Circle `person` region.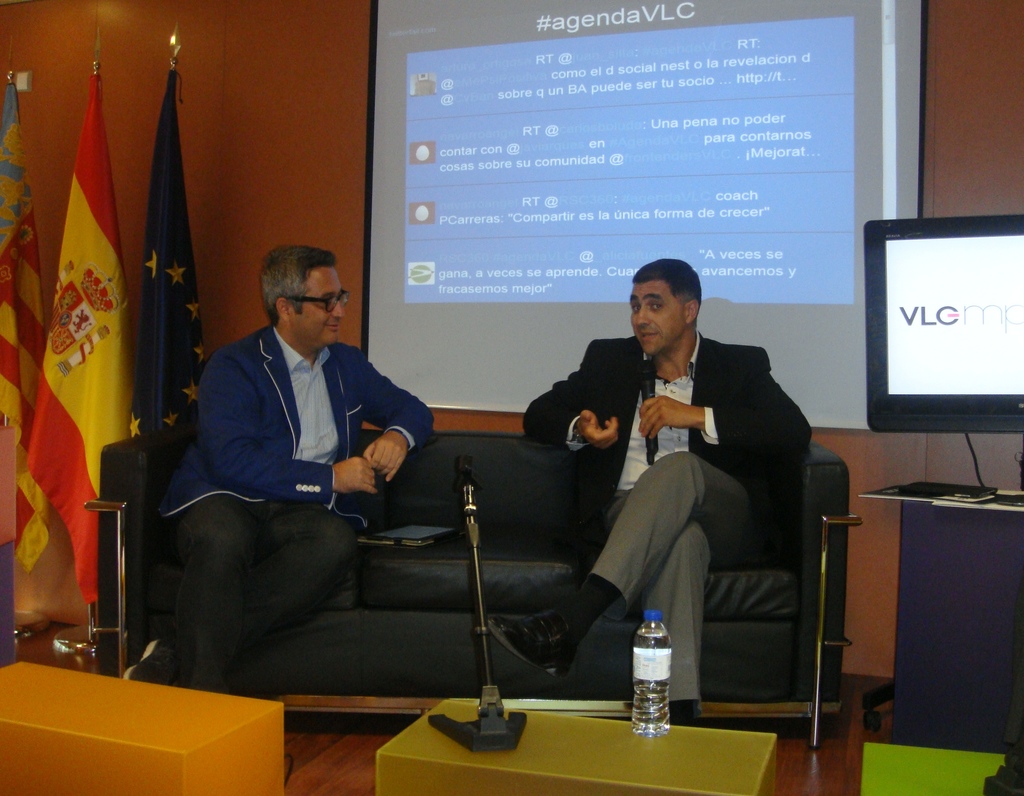
Region: [148, 232, 430, 687].
